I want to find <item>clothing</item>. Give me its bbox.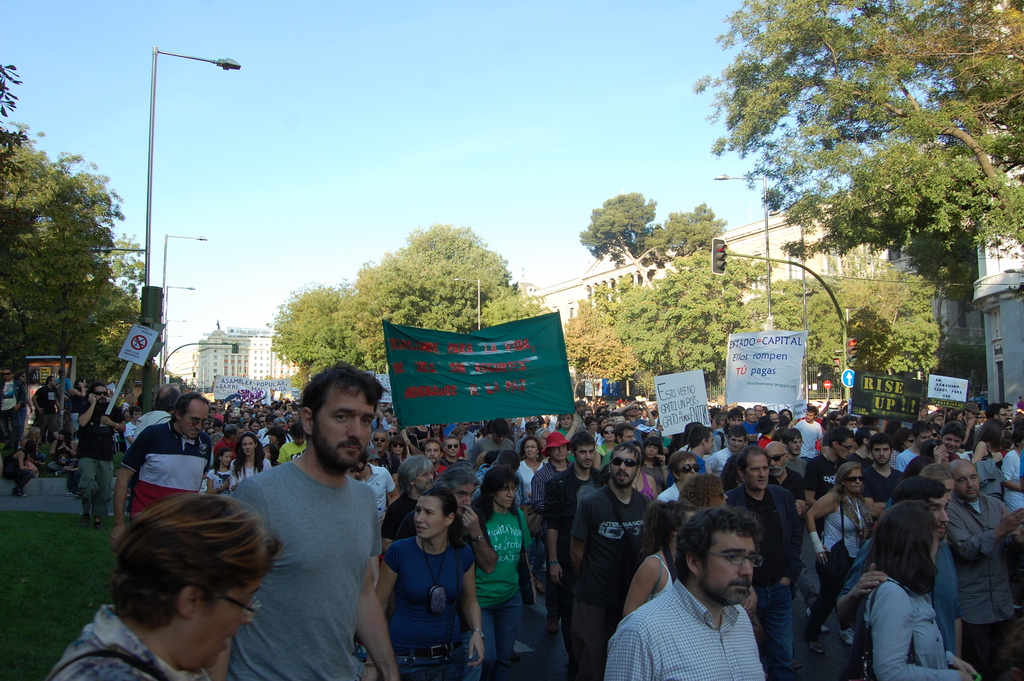
crop(473, 513, 540, 675).
